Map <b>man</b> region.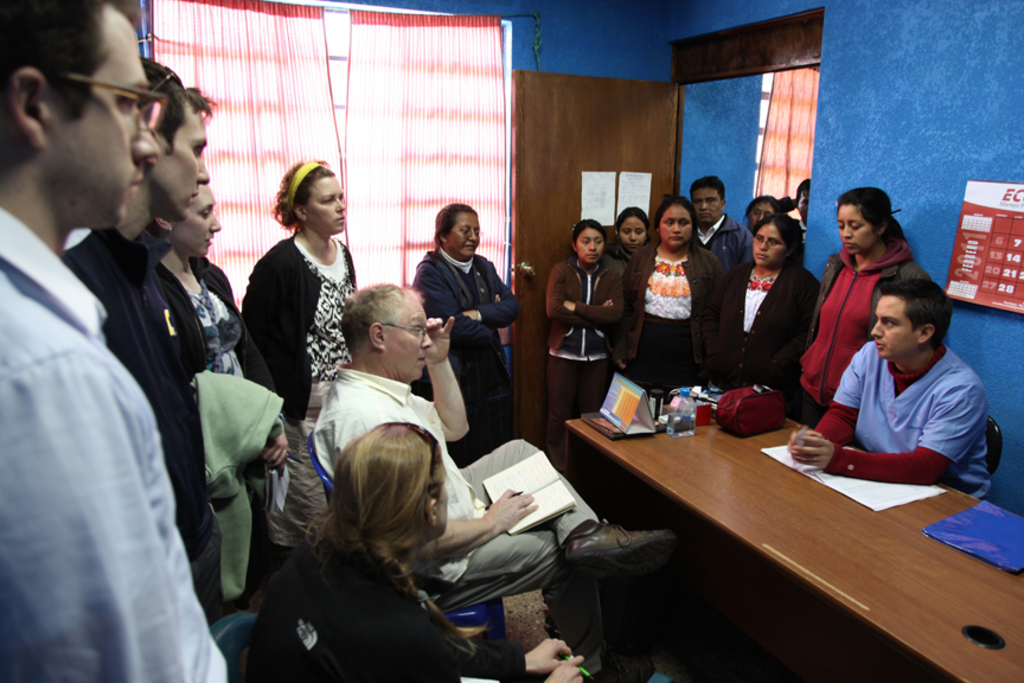
Mapped to box(62, 68, 215, 626).
